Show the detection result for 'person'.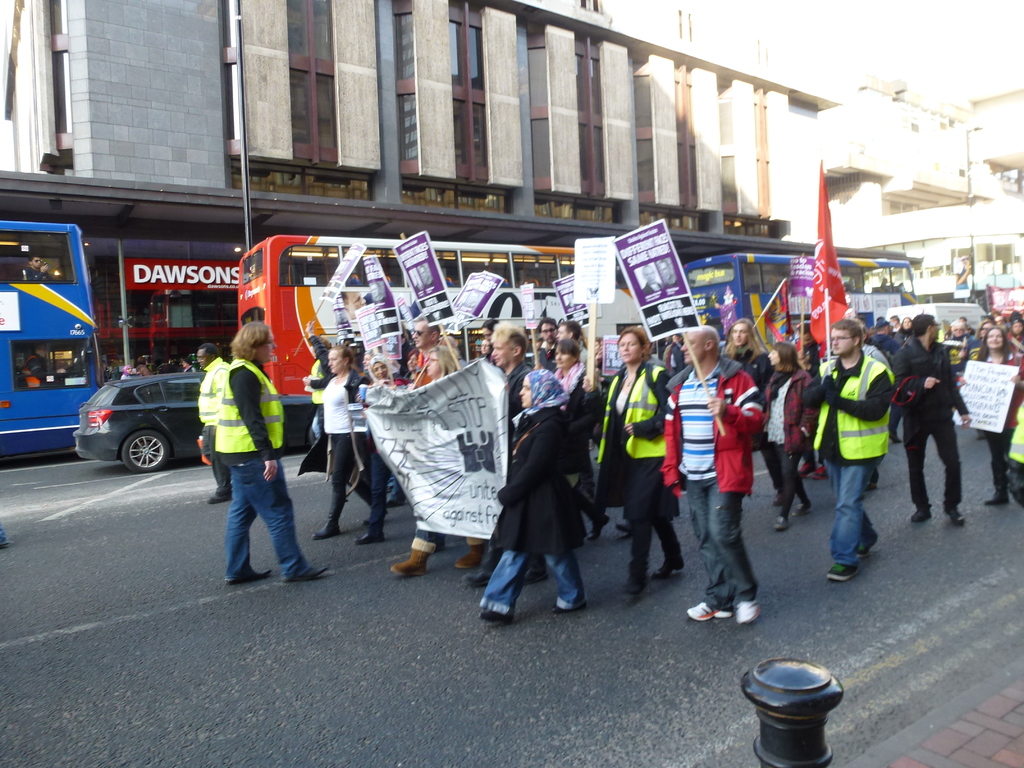
582:323:687:607.
